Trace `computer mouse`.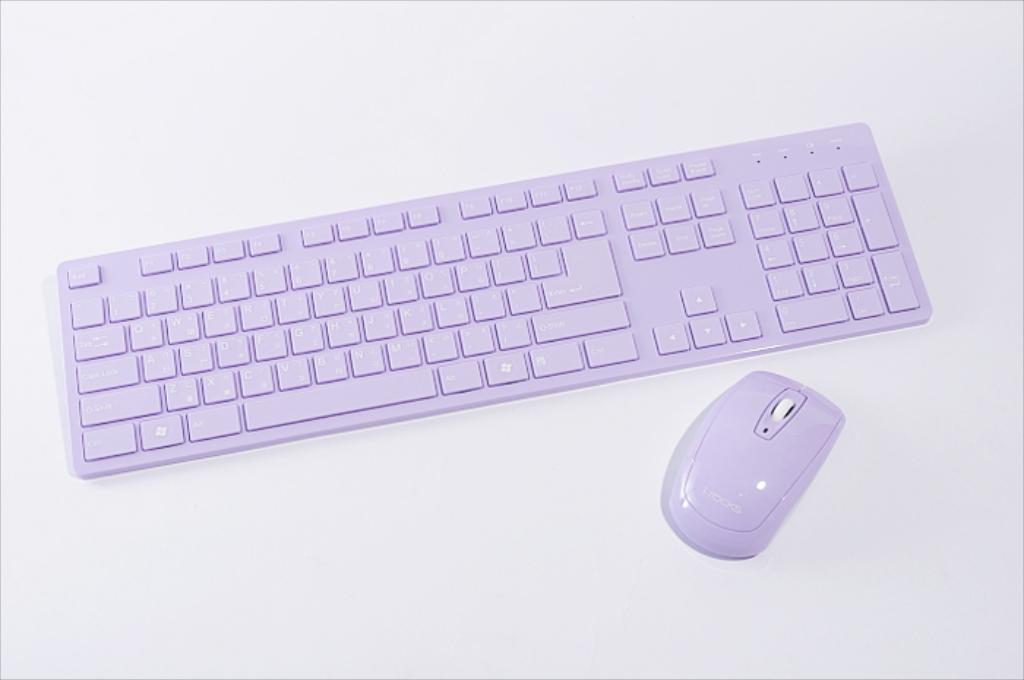
Traced to BBox(655, 367, 848, 562).
